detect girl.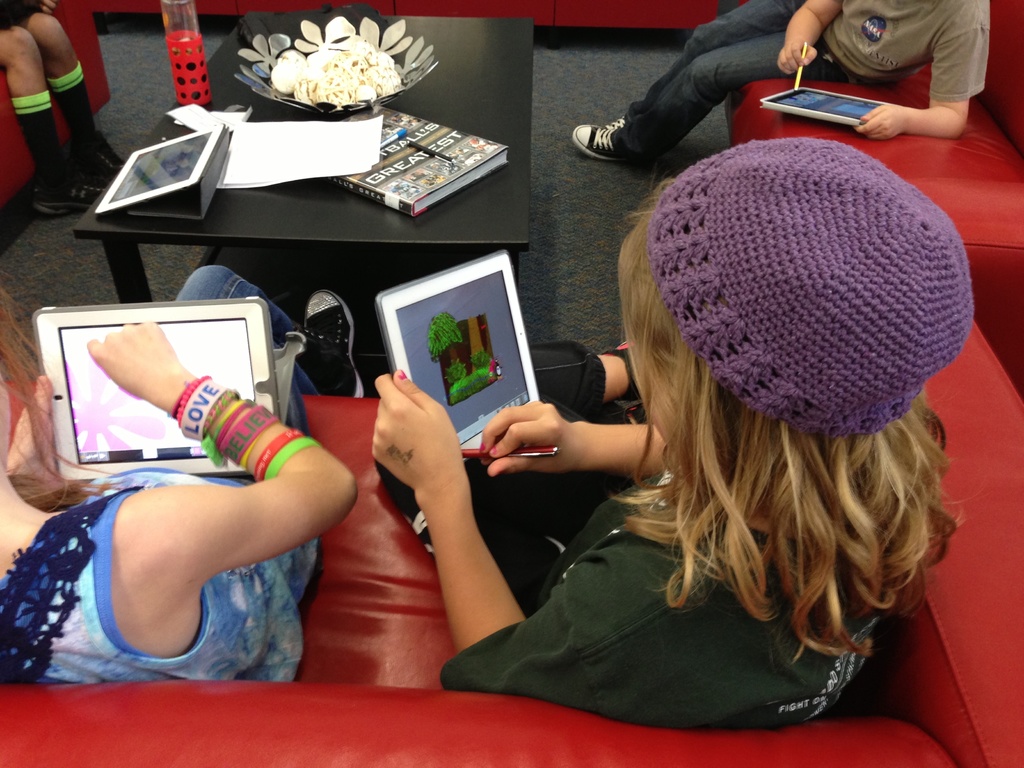
Detected at 371,138,972,732.
